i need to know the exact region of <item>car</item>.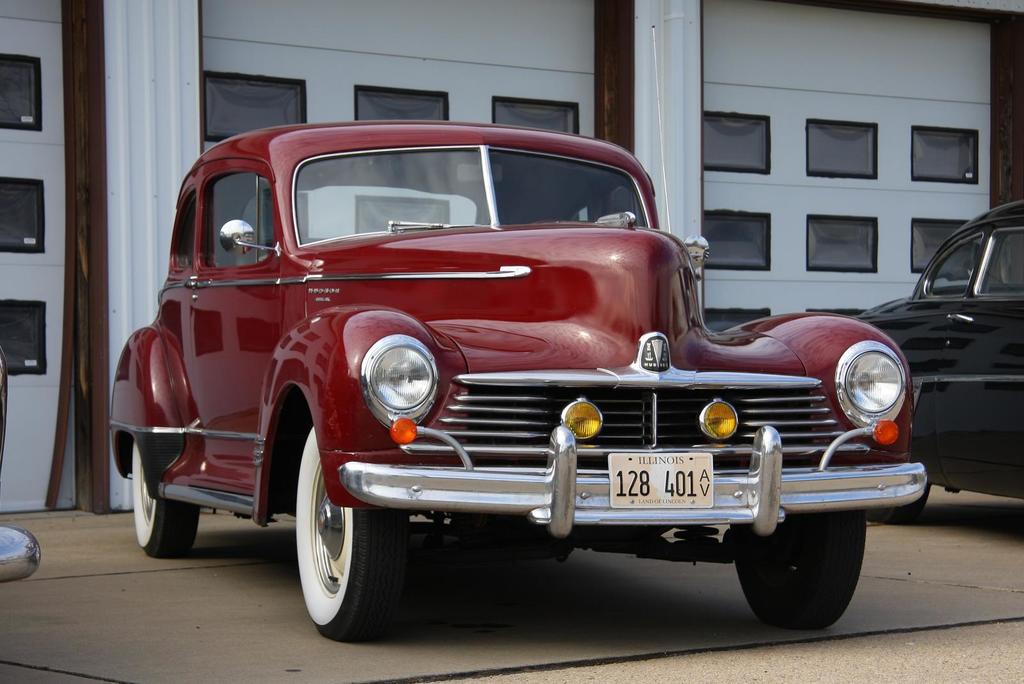
Region: select_region(858, 201, 1023, 501).
